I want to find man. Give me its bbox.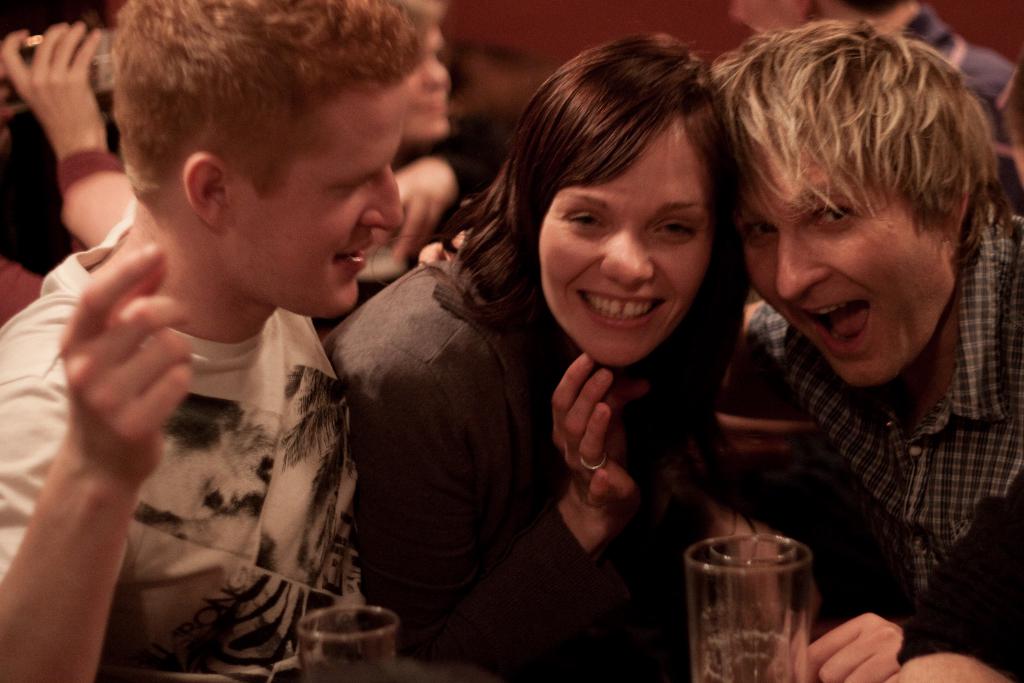
detection(314, 34, 742, 682).
